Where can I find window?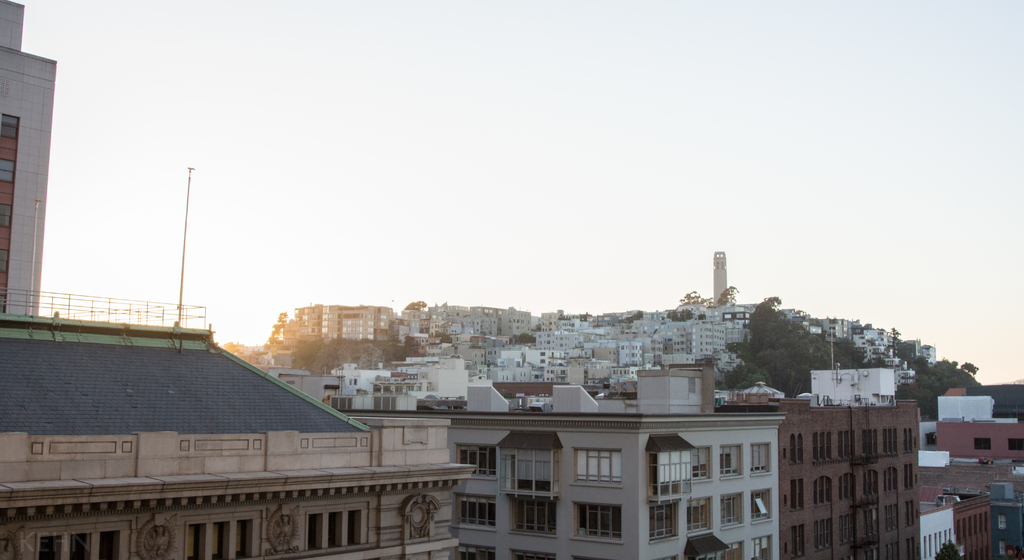
You can find it at (left=866, top=543, right=879, bottom=559).
